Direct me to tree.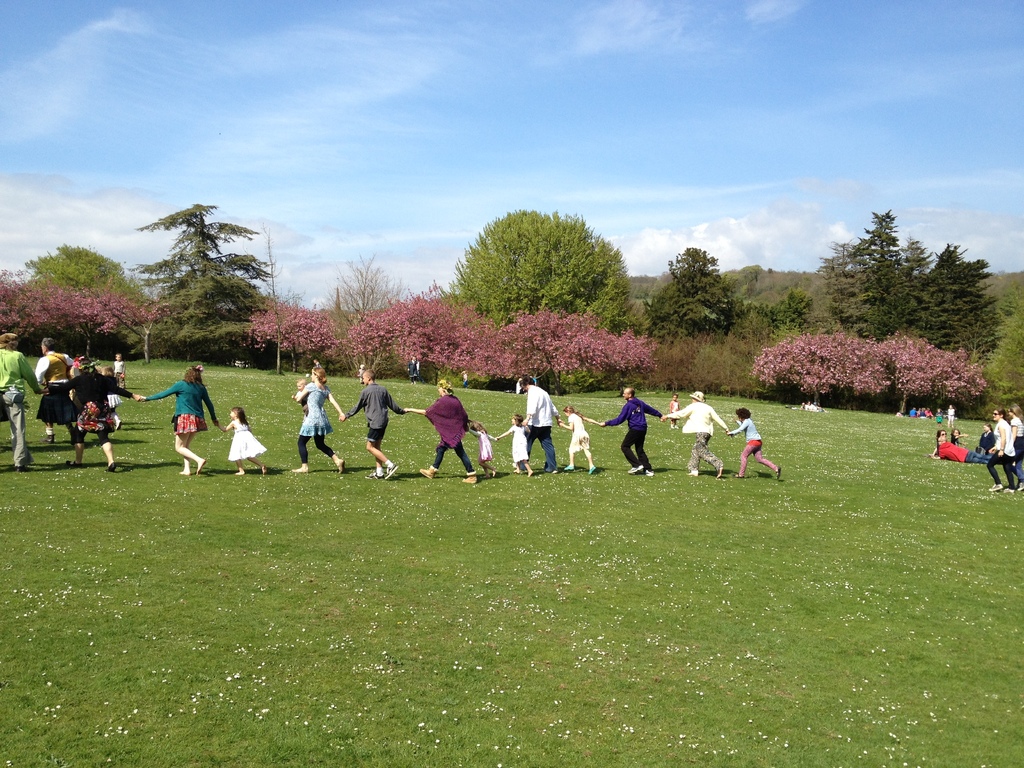
Direction: box(444, 203, 628, 331).
